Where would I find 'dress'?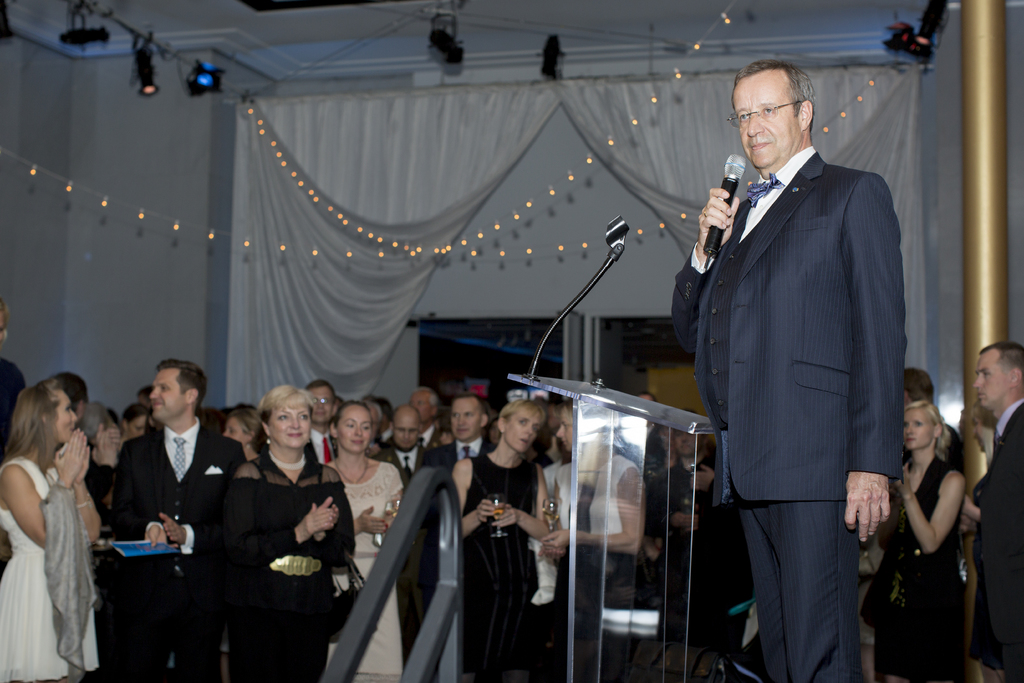
At pyautogui.locateOnScreen(464, 457, 540, 682).
